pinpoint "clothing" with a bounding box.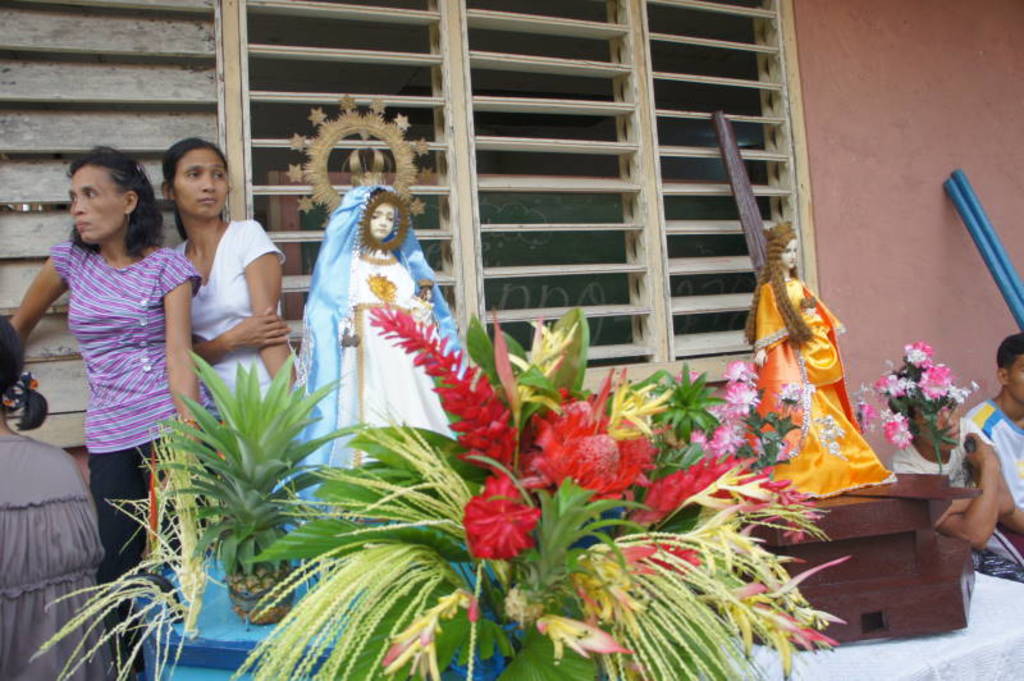
box=[165, 218, 285, 422].
